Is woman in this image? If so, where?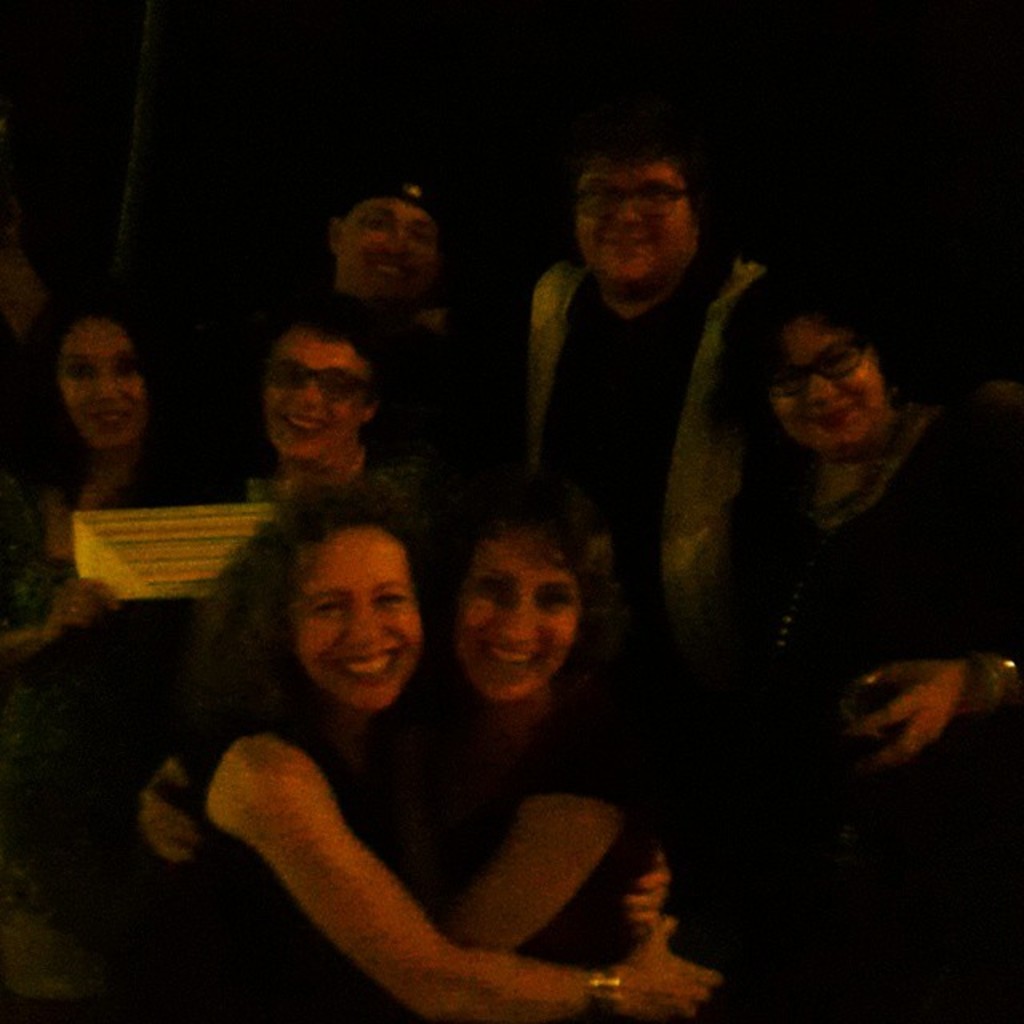
Yes, at 0 285 237 651.
